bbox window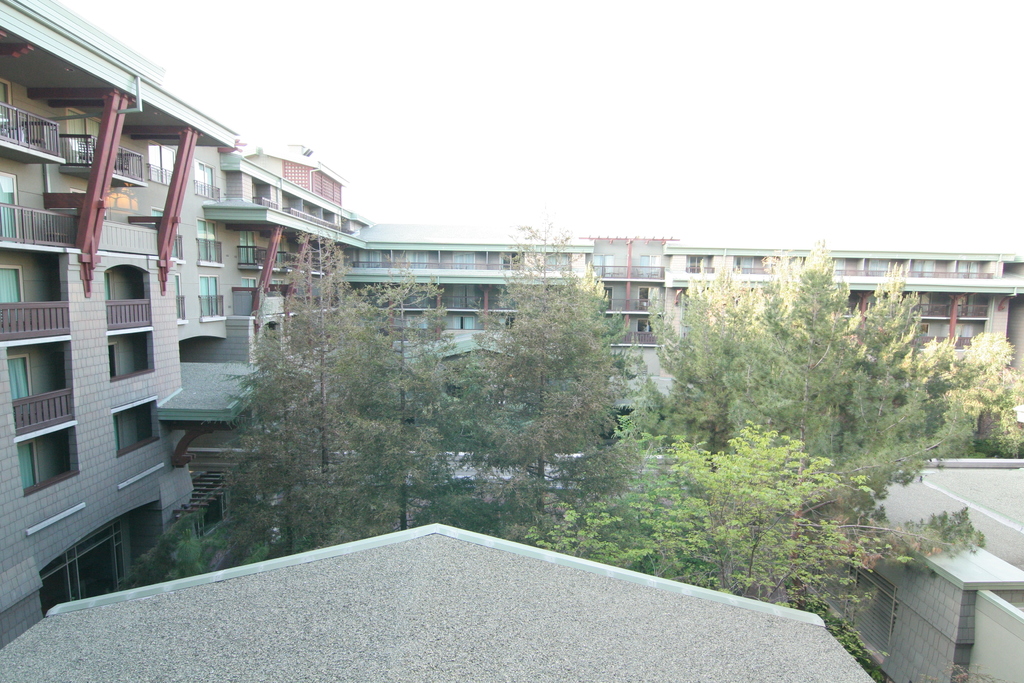
box(5, 354, 36, 401)
